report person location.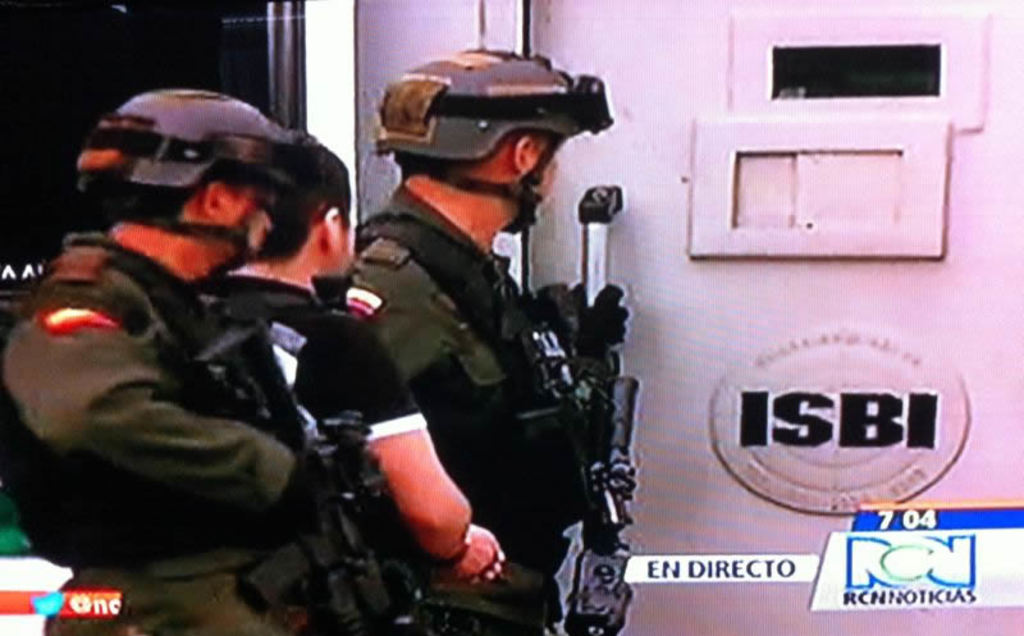
Report: bbox=[200, 133, 497, 619].
